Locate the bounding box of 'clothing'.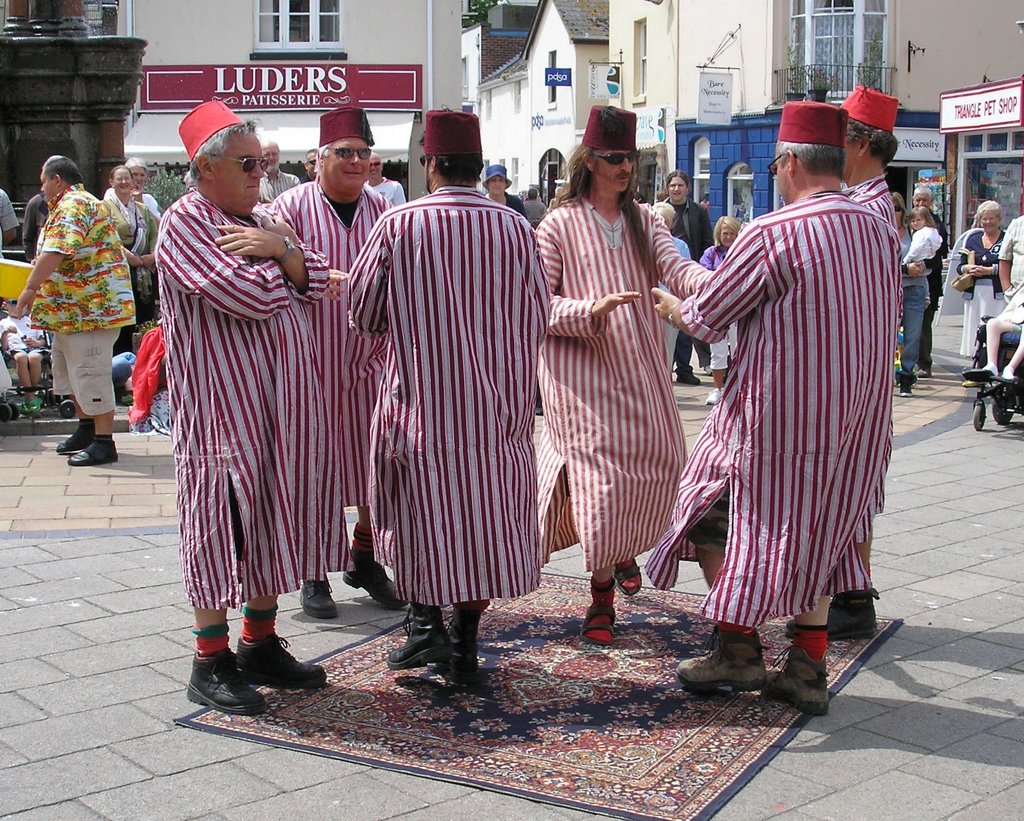
Bounding box: {"x1": 542, "y1": 197, "x2": 708, "y2": 567}.
